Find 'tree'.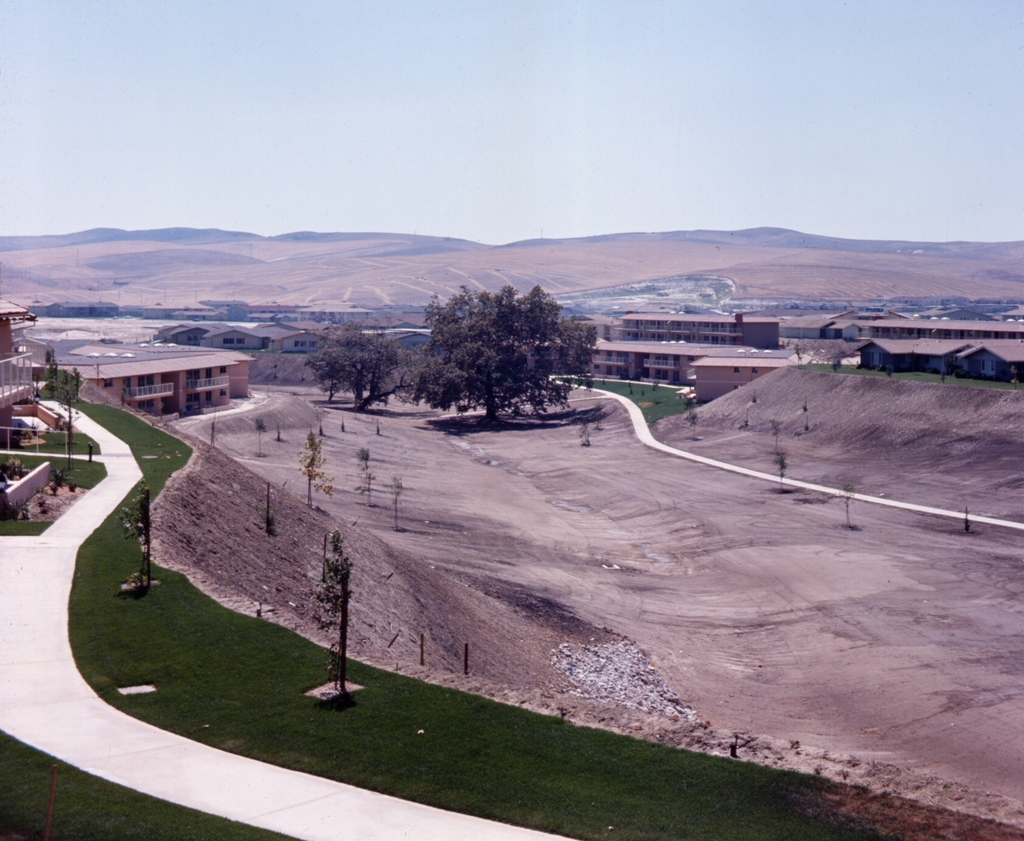
pyautogui.locateOnScreen(129, 484, 157, 588).
